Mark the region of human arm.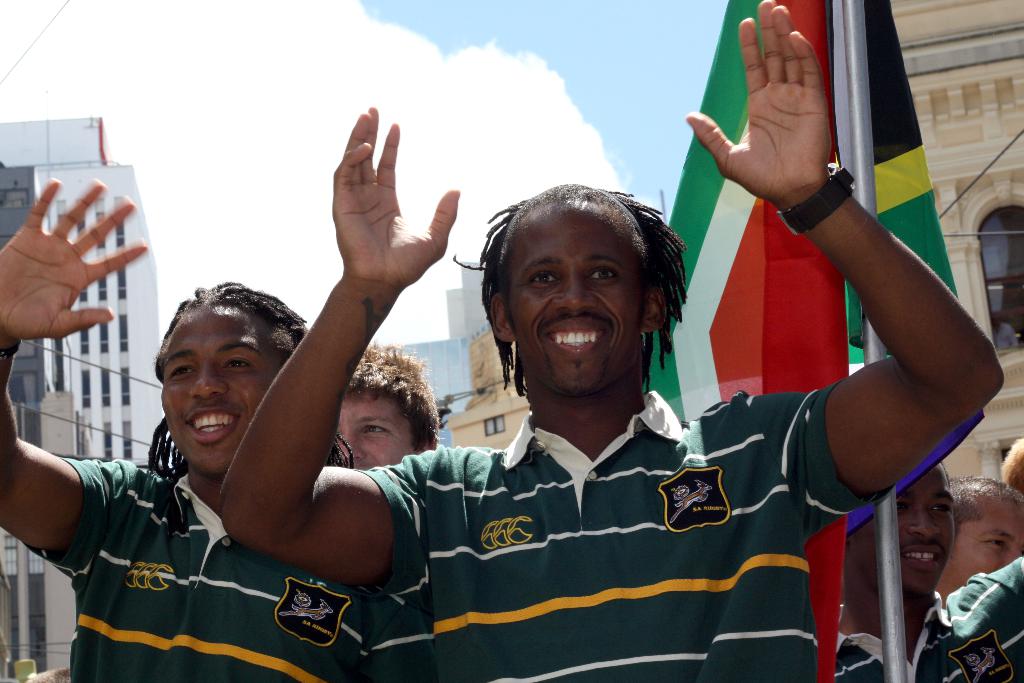
Region: 684,0,1012,555.
